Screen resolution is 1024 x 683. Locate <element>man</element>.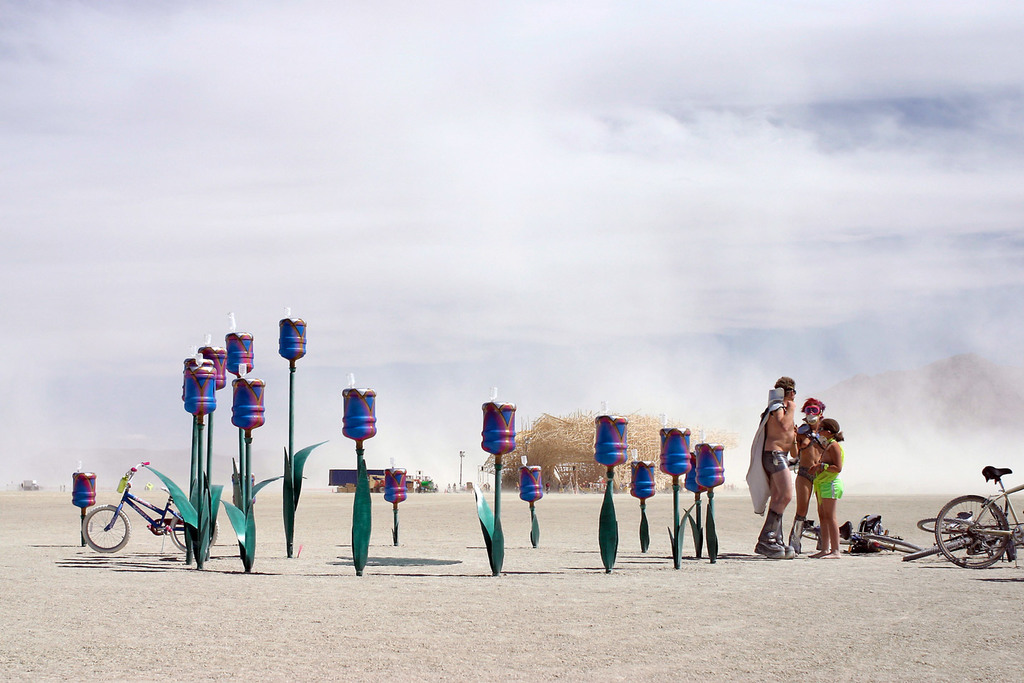
757/375/801/559.
